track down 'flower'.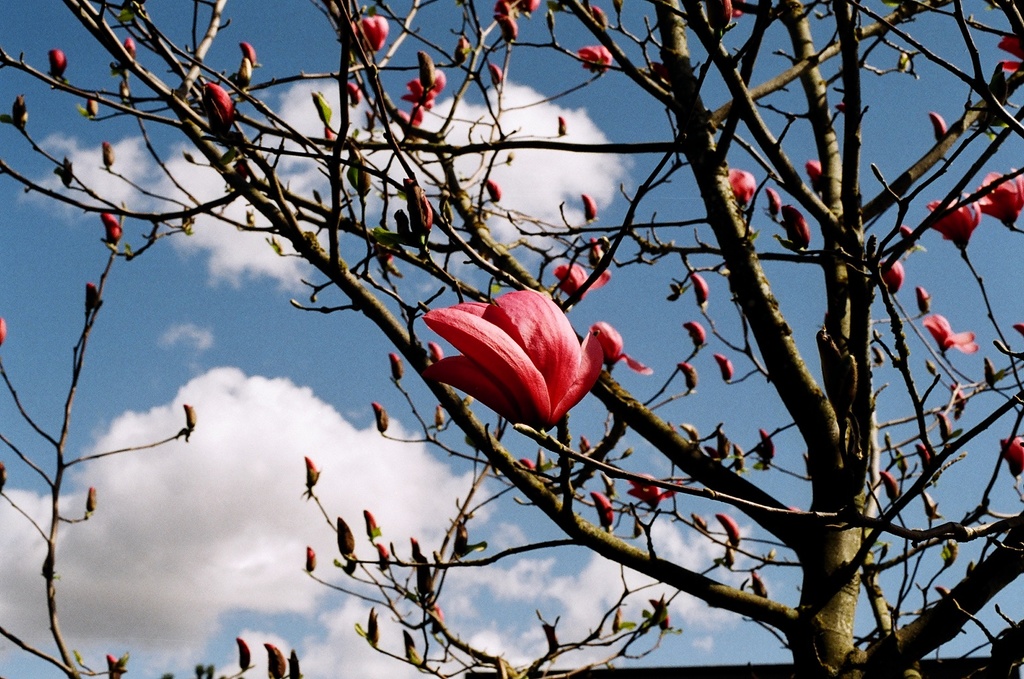
Tracked to region(650, 603, 669, 630).
